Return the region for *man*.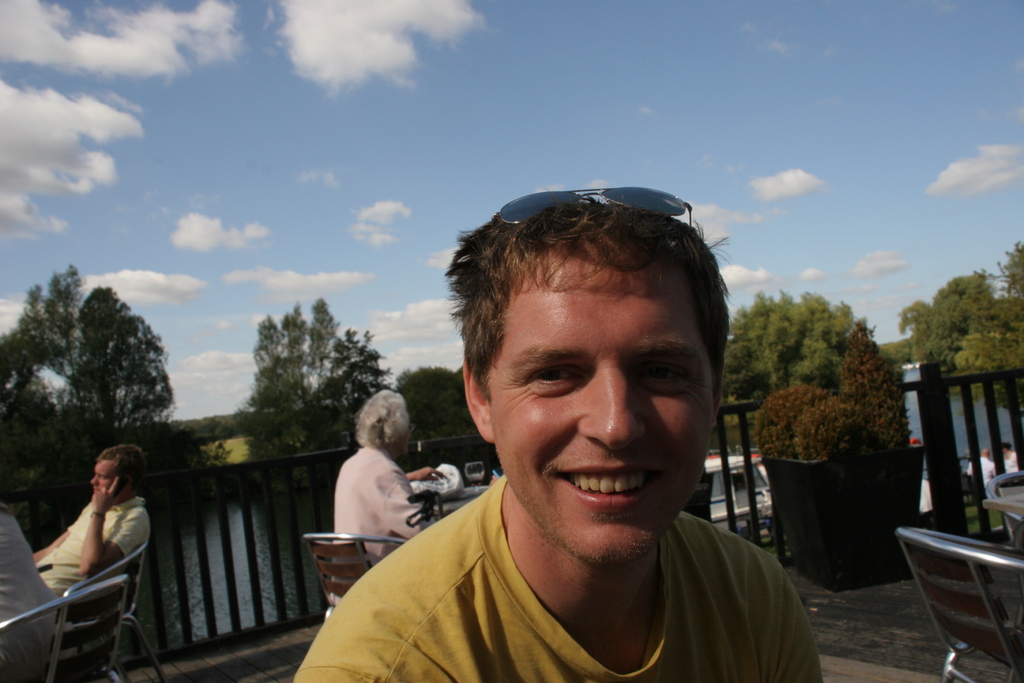
[x1=966, y1=449, x2=1000, y2=482].
